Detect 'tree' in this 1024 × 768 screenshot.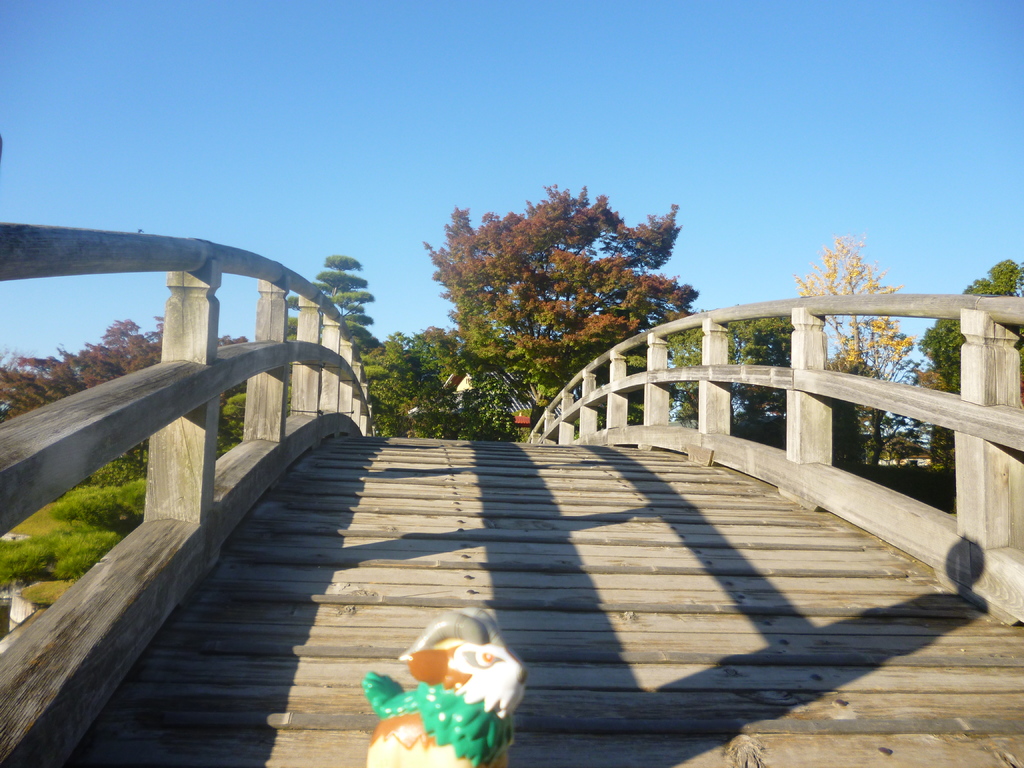
Detection: [x1=285, y1=255, x2=391, y2=399].
